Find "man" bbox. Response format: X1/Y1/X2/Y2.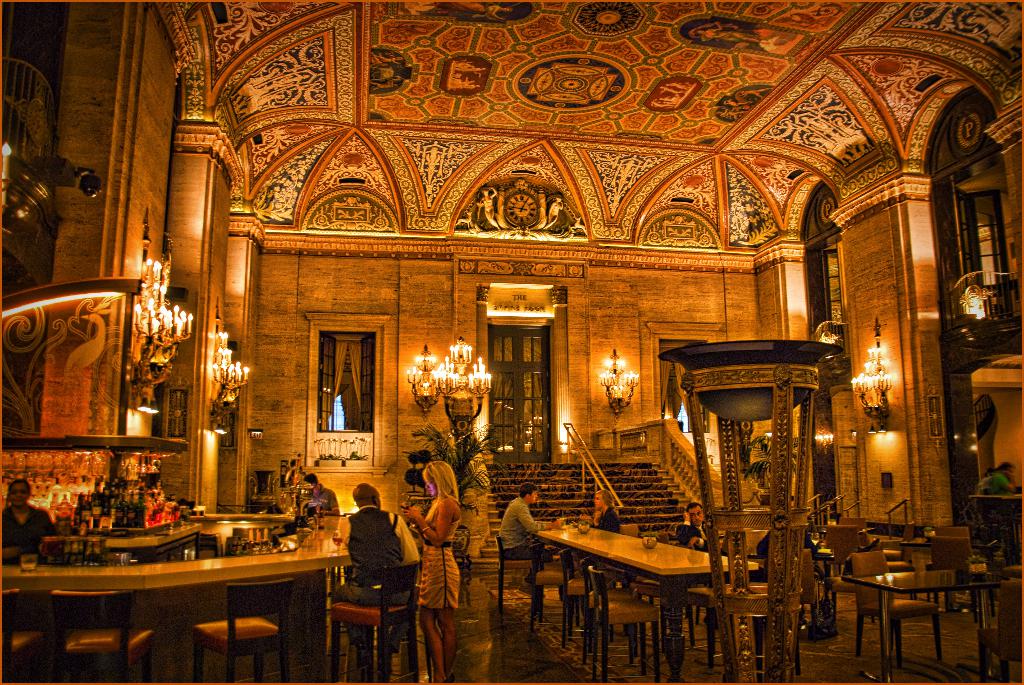
498/484/552/564.
